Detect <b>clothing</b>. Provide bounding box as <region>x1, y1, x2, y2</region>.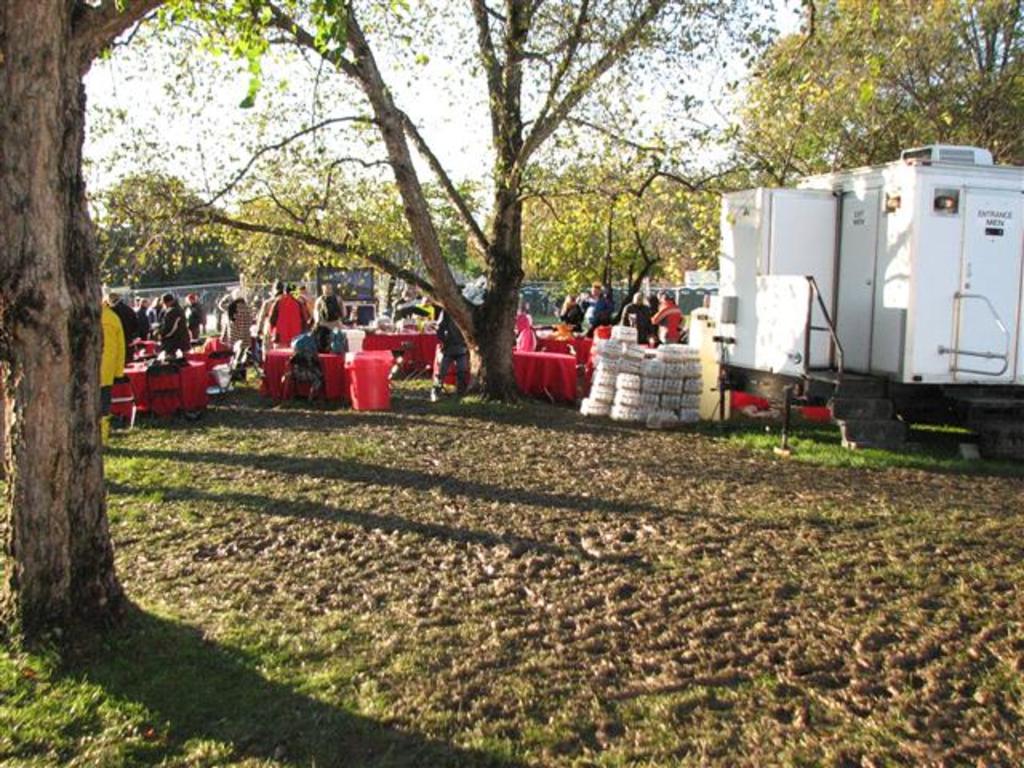
<region>624, 302, 659, 344</region>.
